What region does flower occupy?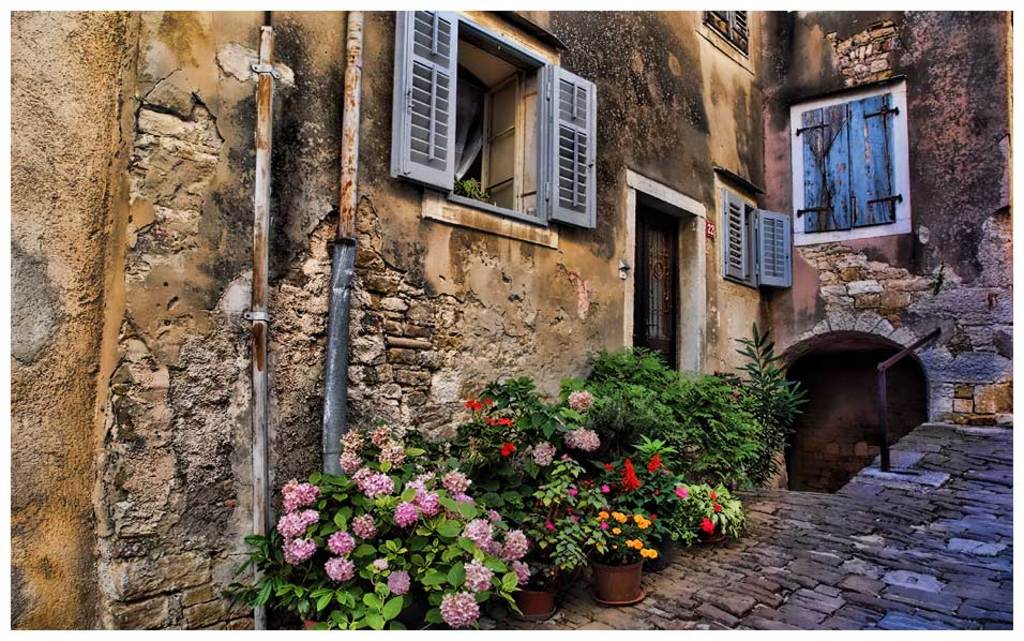
locate(597, 464, 614, 474).
